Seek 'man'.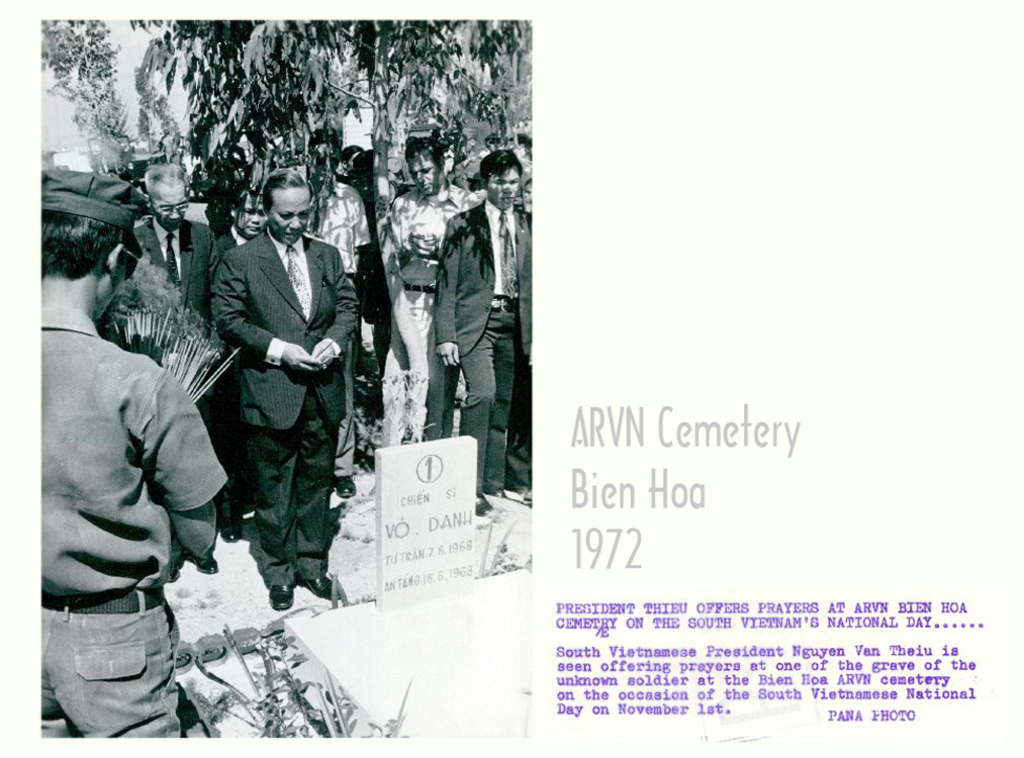
box(431, 150, 532, 519).
